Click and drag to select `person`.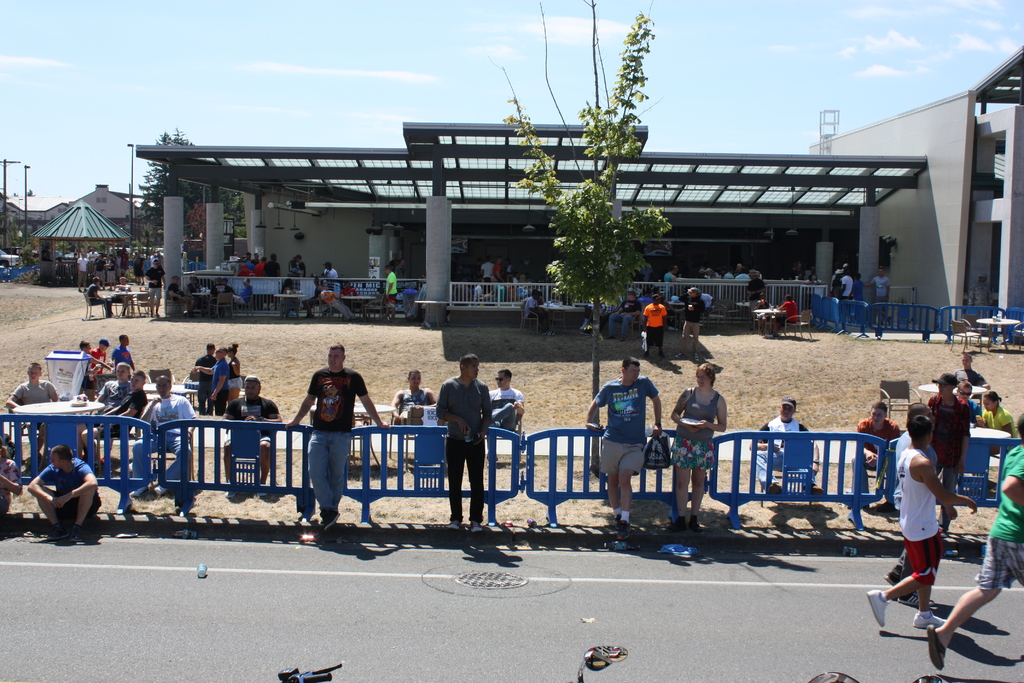
Selection: <box>315,285,356,320</box>.
